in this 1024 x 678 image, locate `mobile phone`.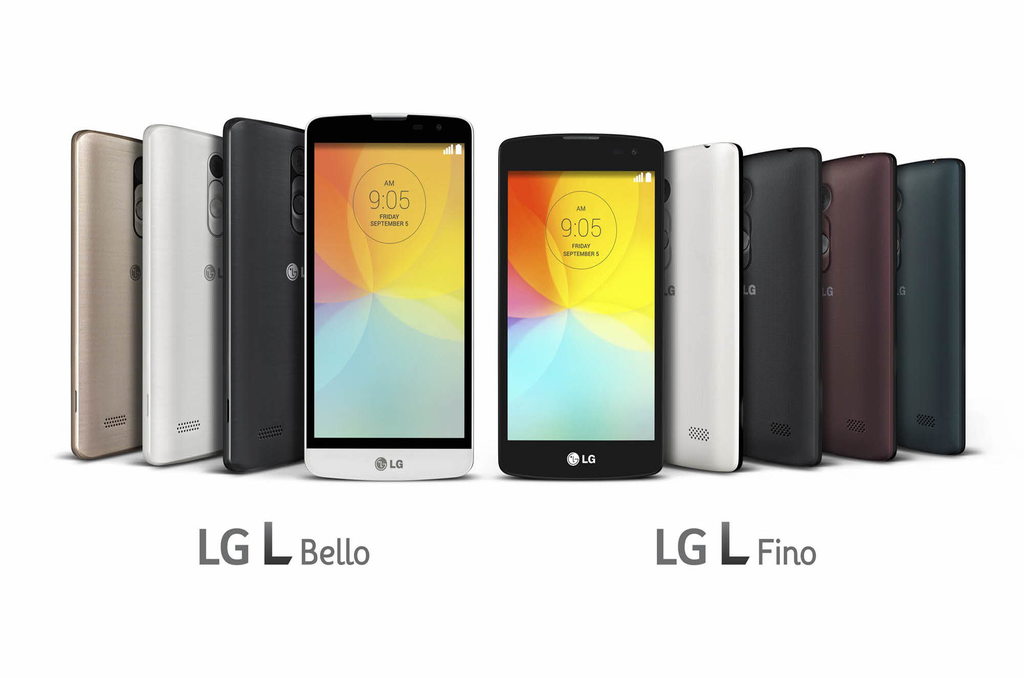
Bounding box: (x1=664, y1=141, x2=742, y2=470).
